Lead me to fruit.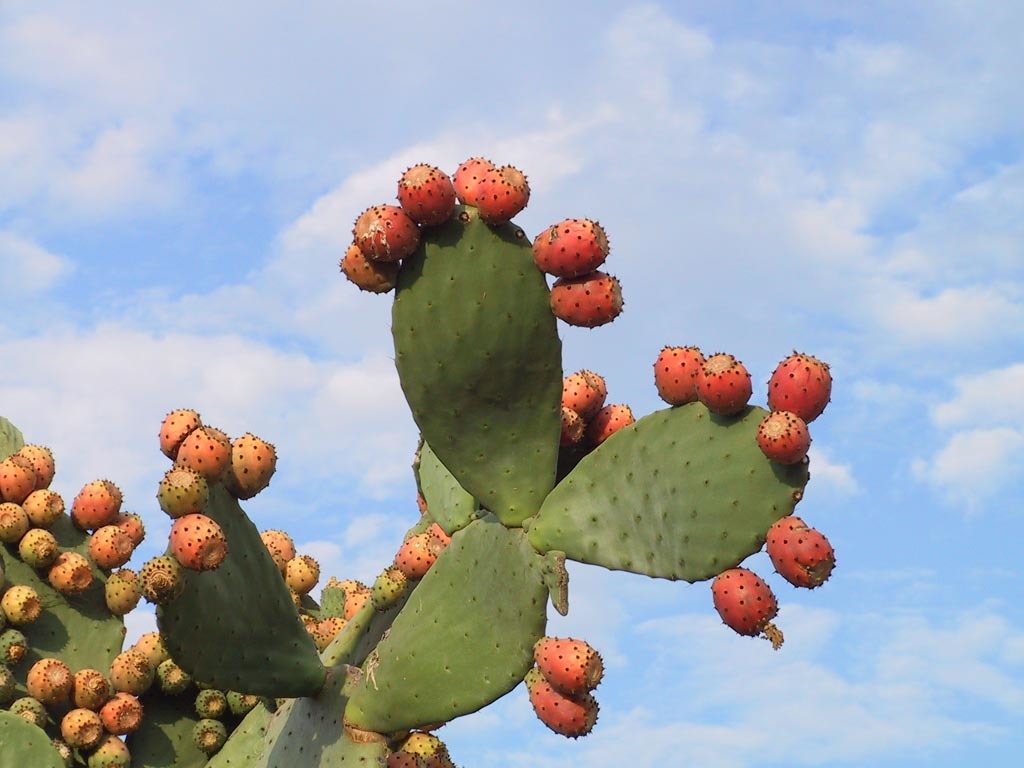
Lead to box=[533, 214, 612, 281].
